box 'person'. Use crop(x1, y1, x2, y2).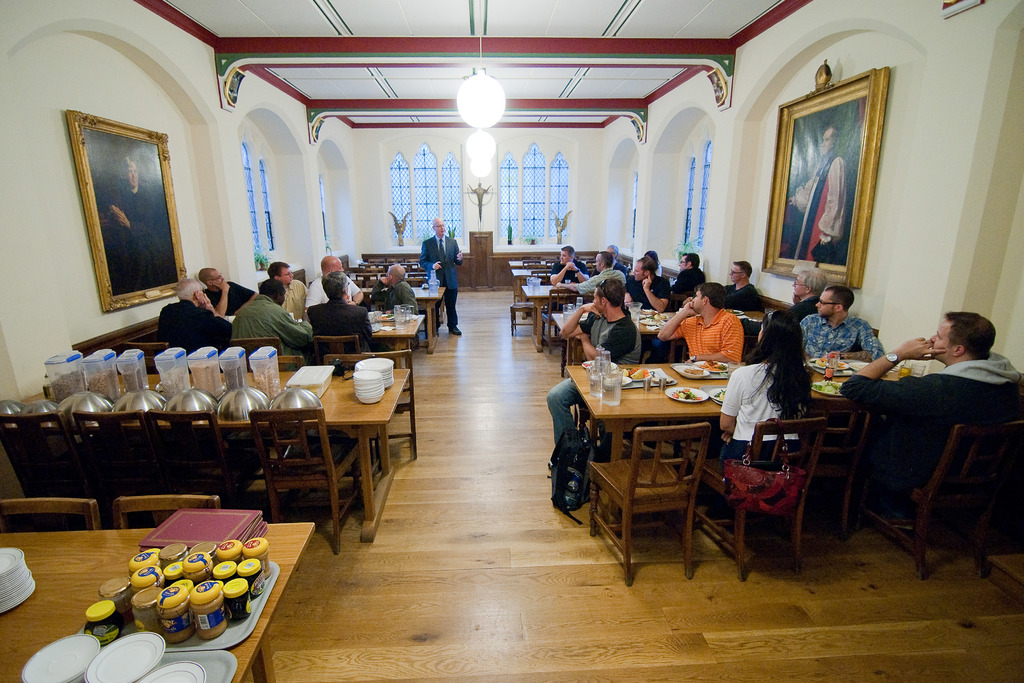
crop(267, 258, 308, 320).
